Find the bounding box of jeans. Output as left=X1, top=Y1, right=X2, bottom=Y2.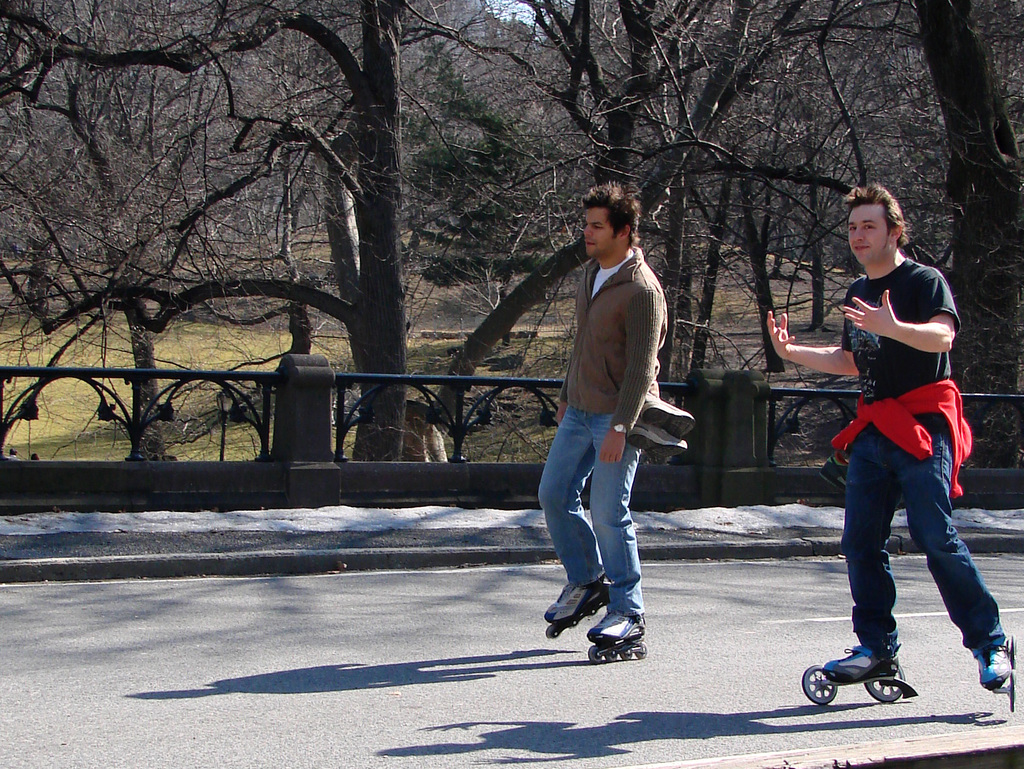
left=540, top=405, right=646, bottom=619.
